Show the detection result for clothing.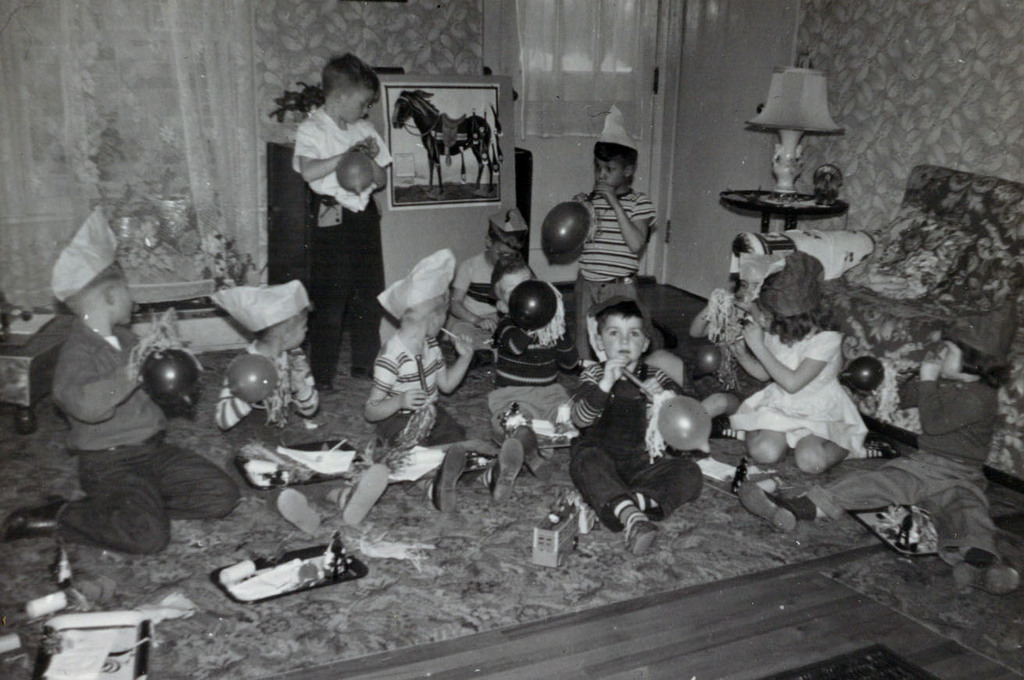
crop(567, 183, 661, 366).
